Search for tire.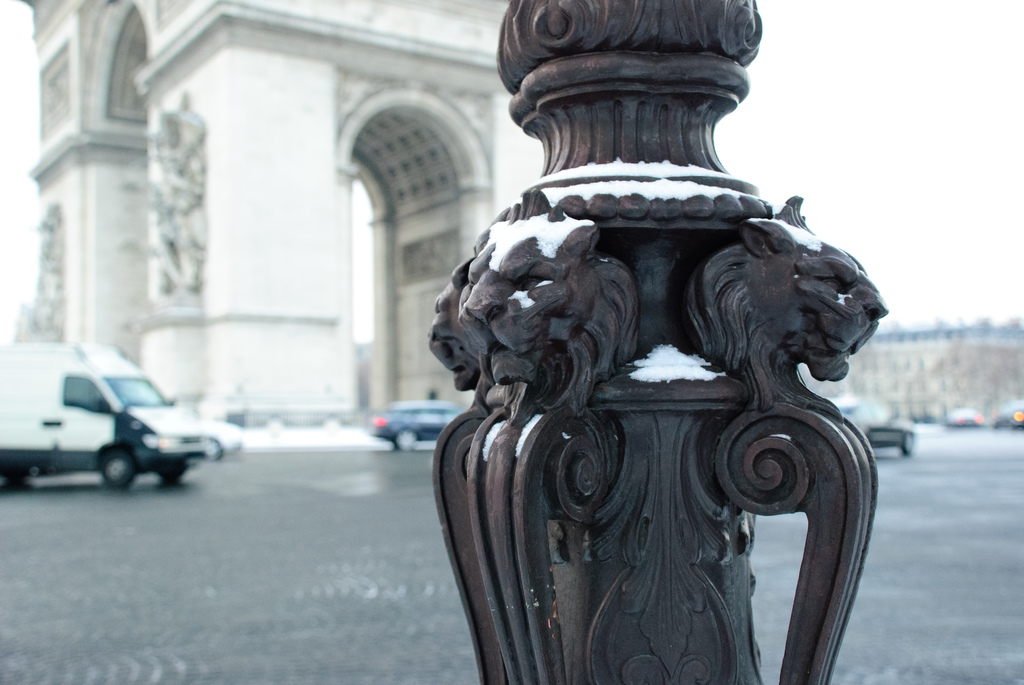
Found at [x1=99, y1=446, x2=141, y2=486].
